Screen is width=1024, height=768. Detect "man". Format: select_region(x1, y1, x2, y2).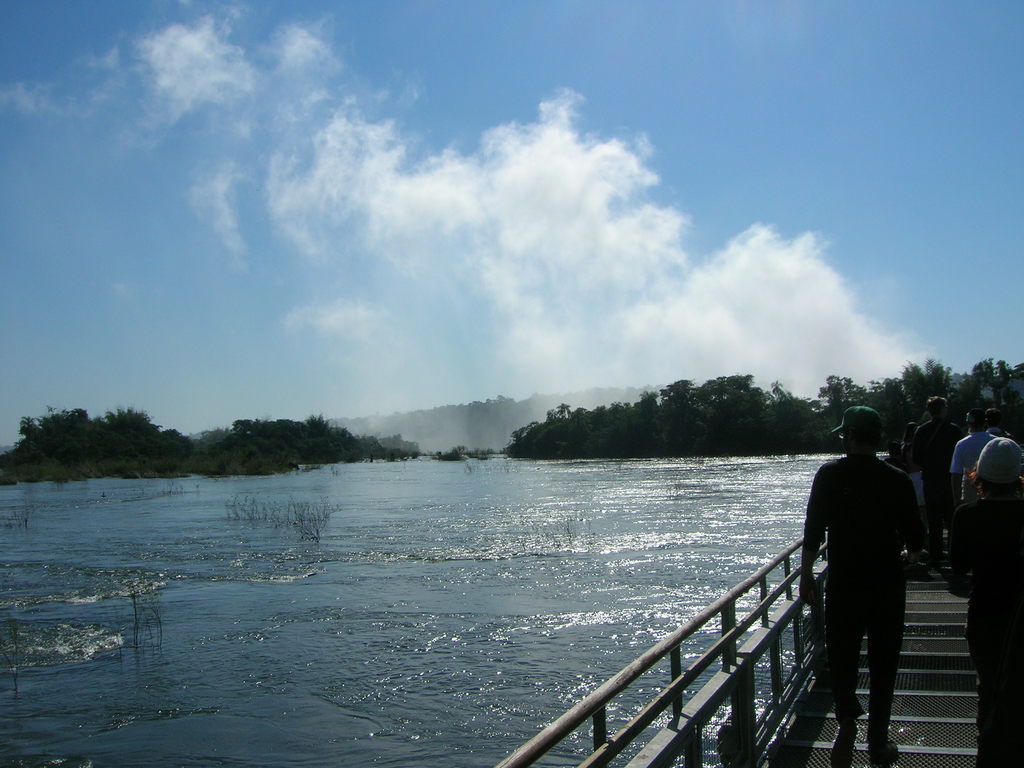
select_region(951, 406, 1000, 503).
